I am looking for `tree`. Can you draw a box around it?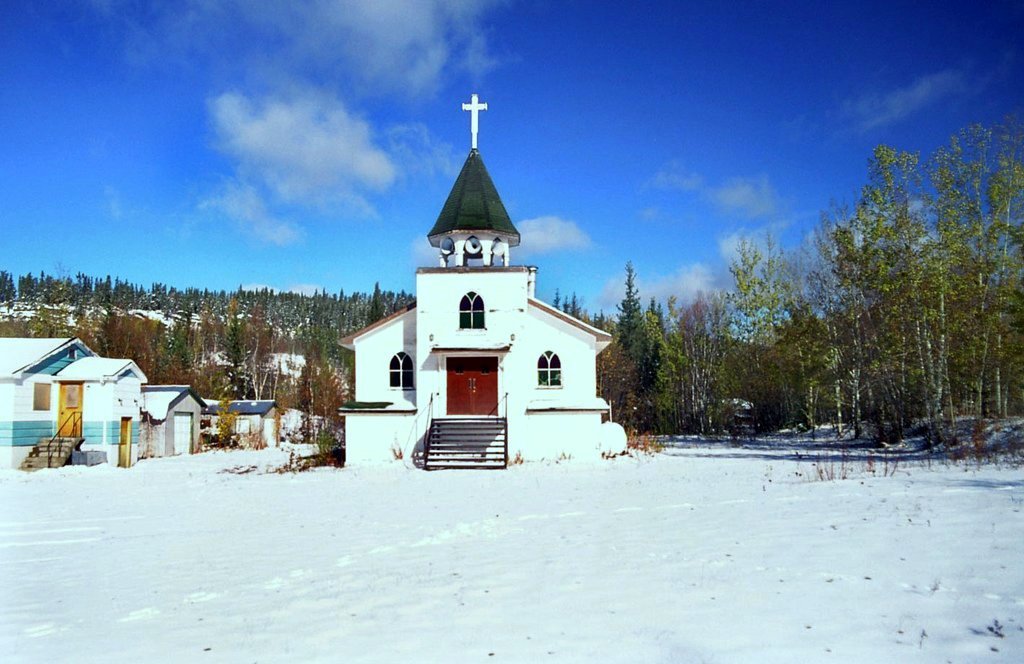
Sure, the bounding box is [617, 263, 651, 358].
